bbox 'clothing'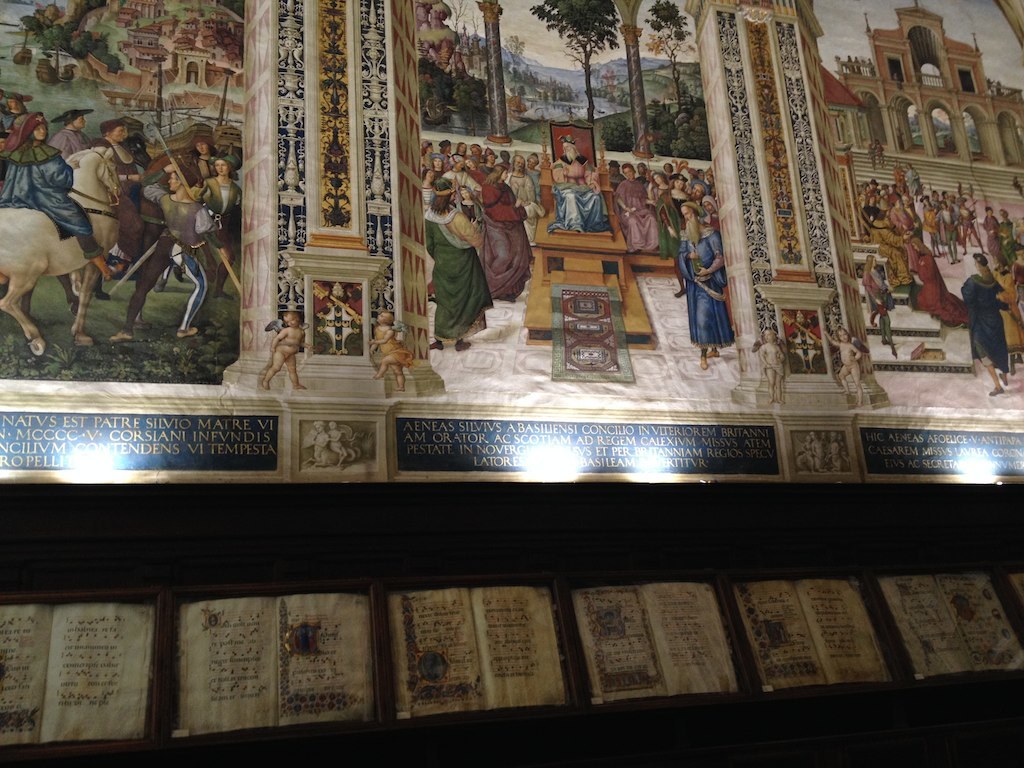
select_region(872, 222, 913, 293)
